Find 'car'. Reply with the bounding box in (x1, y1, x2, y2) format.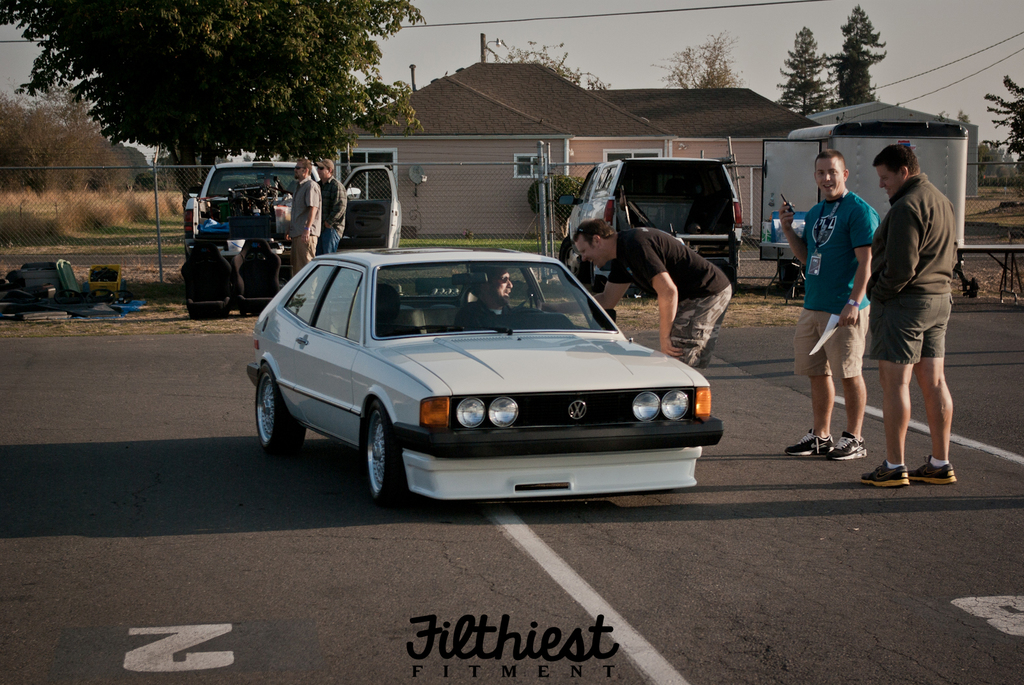
(247, 240, 730, 509).
